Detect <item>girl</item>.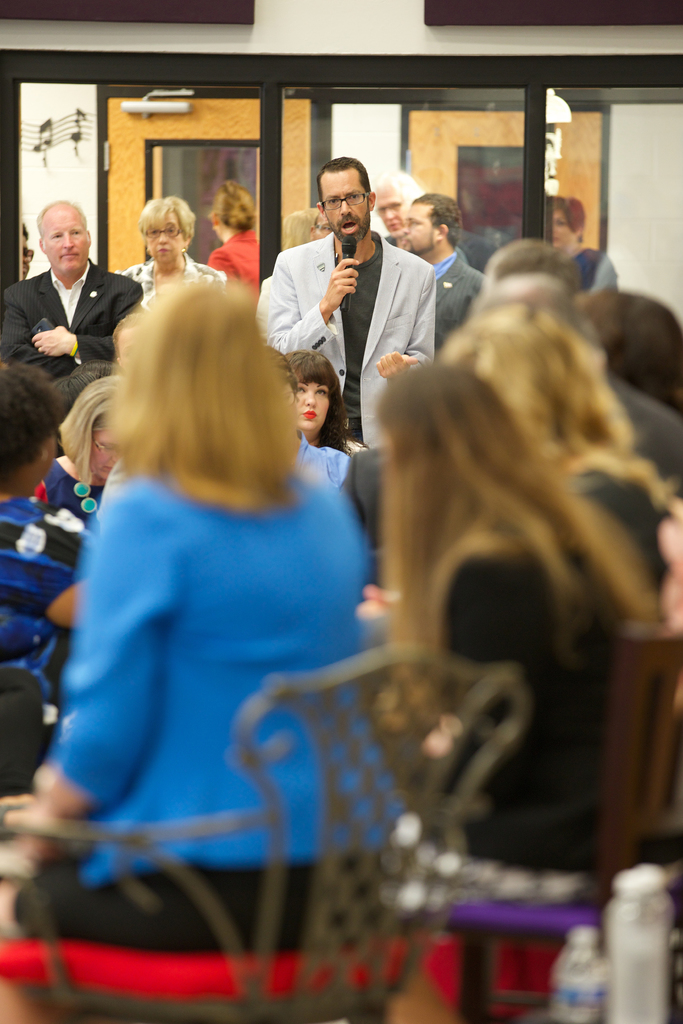
Detected at x1=447, y1=304, x2=678, y2=595.
